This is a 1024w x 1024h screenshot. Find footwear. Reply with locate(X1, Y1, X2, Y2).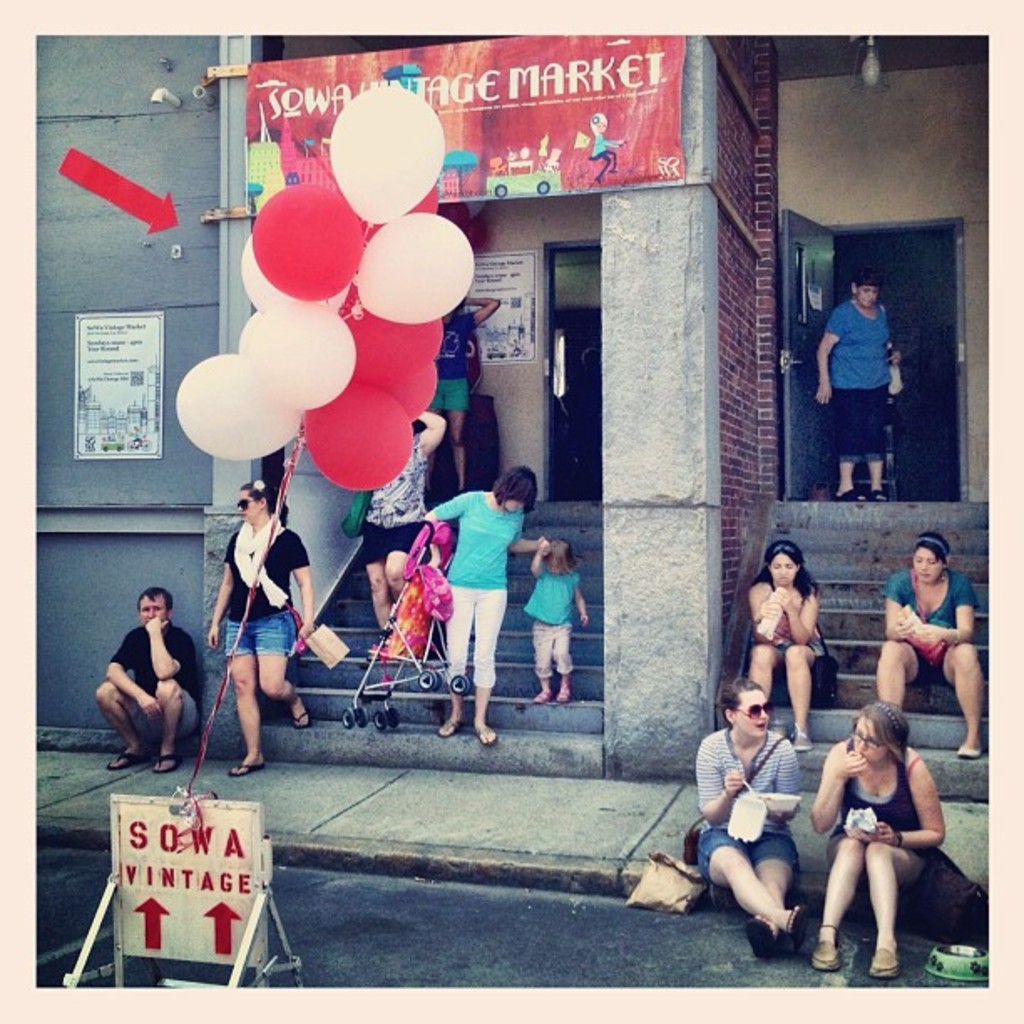
locate(151, 751, 182, 771).
